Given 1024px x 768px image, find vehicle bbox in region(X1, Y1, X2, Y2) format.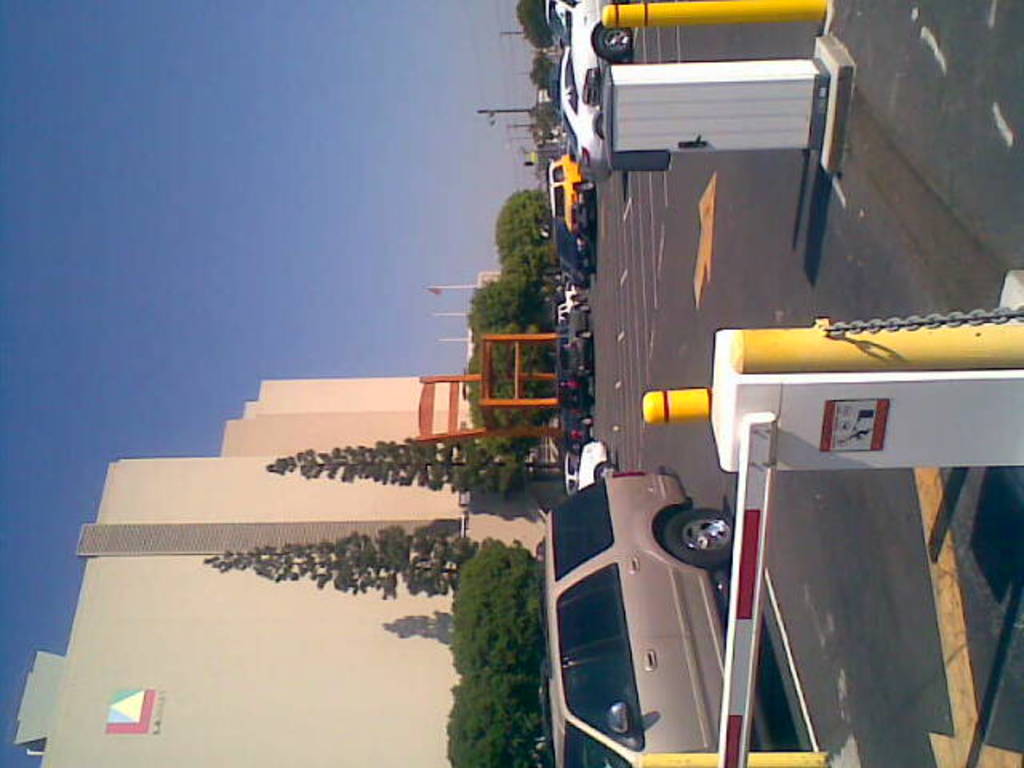
region(563, 395, 590, 461).
